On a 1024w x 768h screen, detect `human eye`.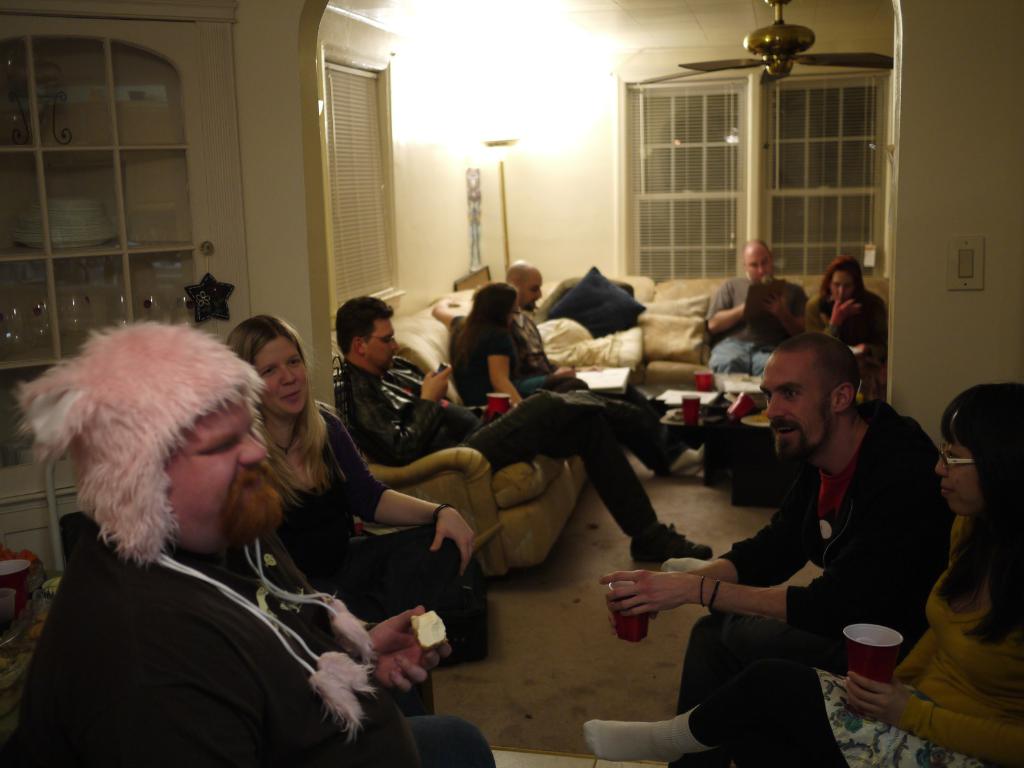
pyautogui.locateOnScreen(531, 288, 538, 294).
